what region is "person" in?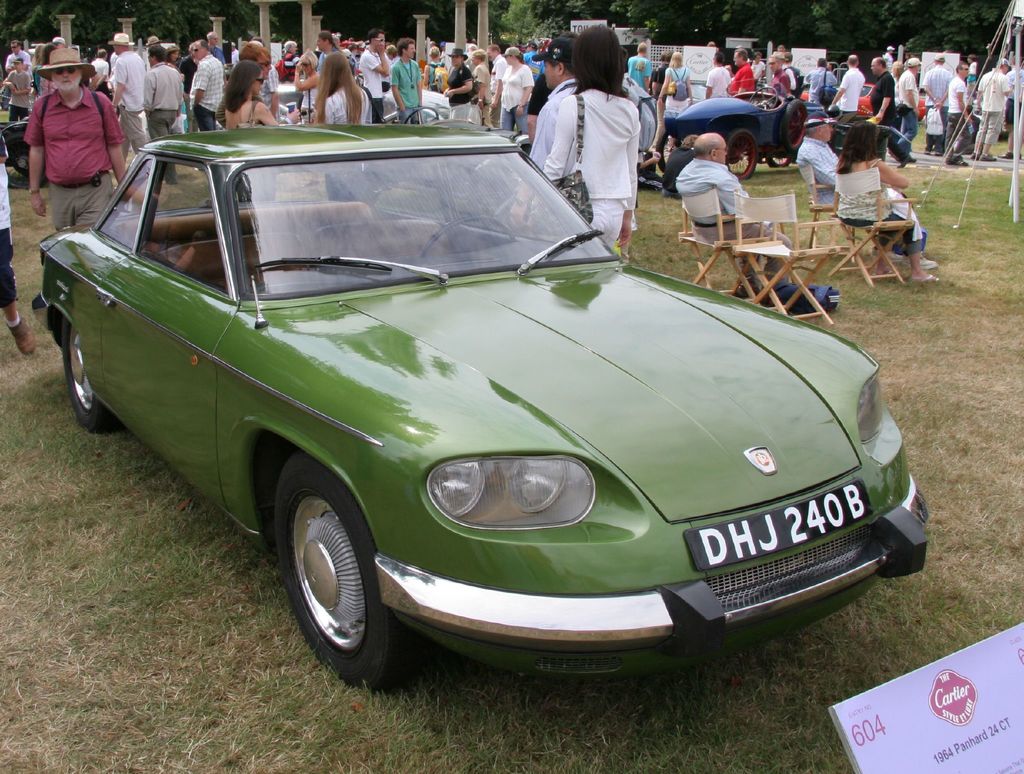
x1=531, y1=31, x2=581, y2=165.
